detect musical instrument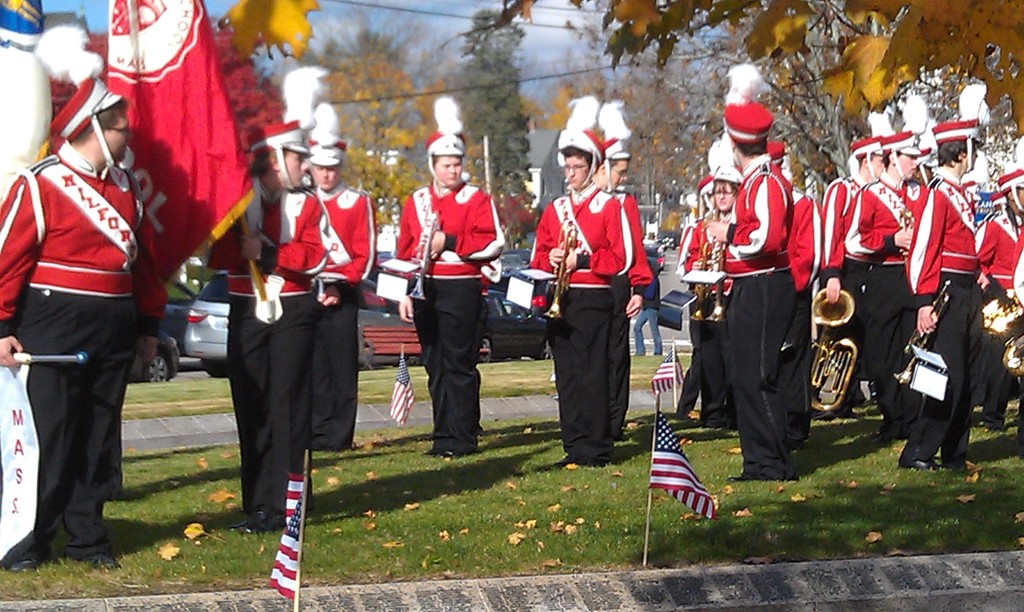
detection(892, 269, 957, 386)
